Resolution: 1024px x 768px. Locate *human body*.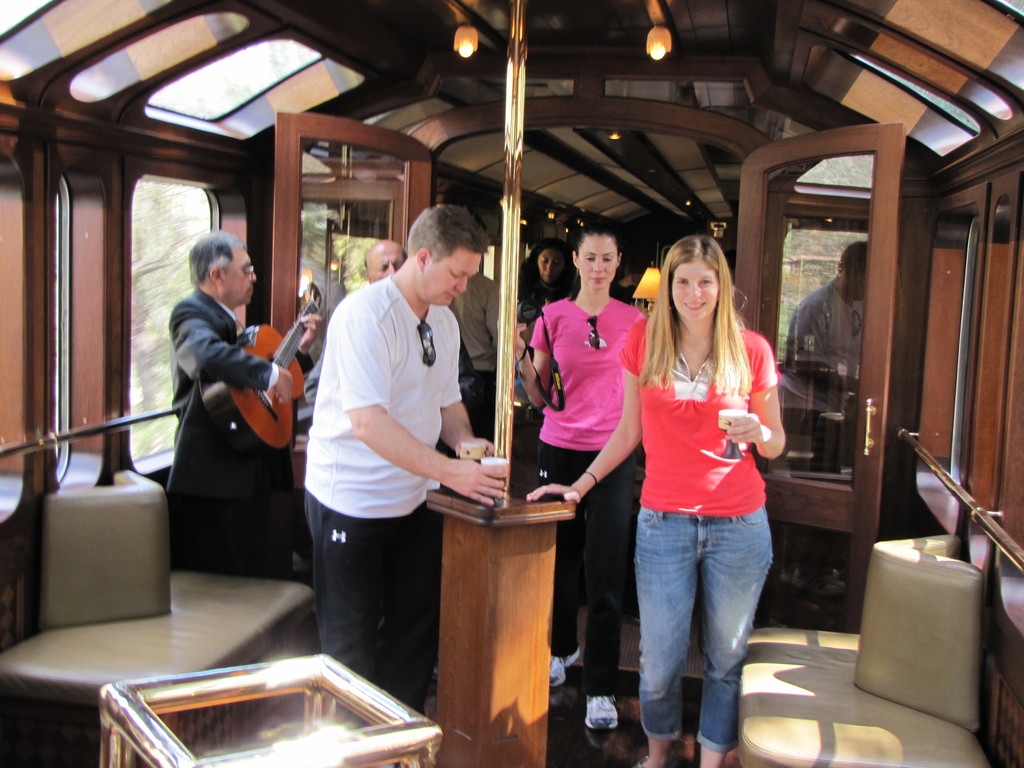
790, 239, 878, 418.
